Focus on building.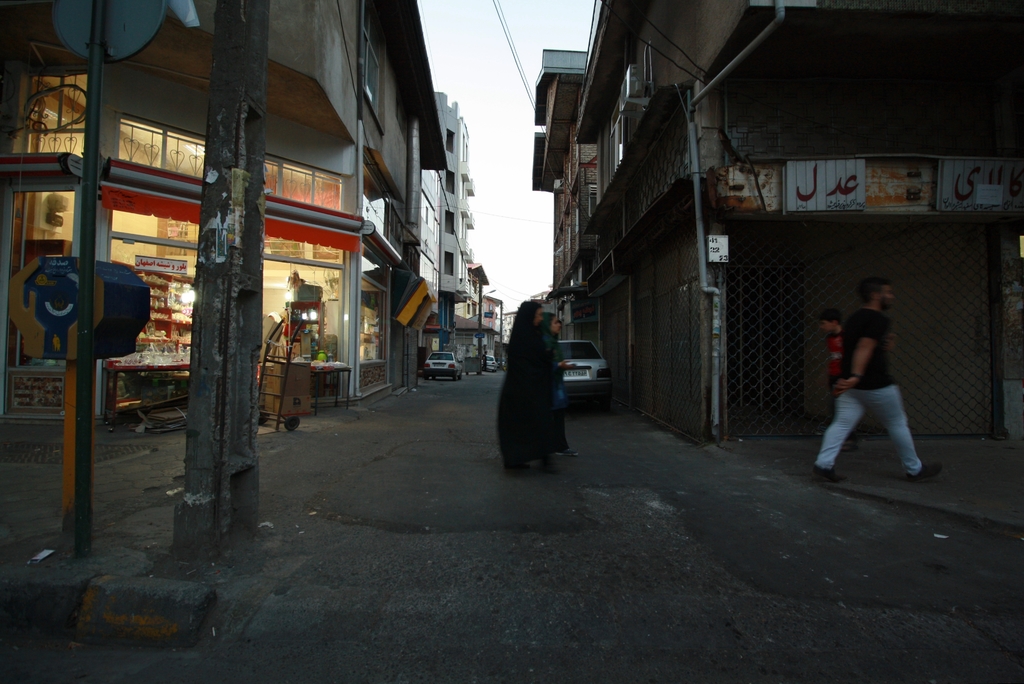
Focused at 440,111,471,371.
